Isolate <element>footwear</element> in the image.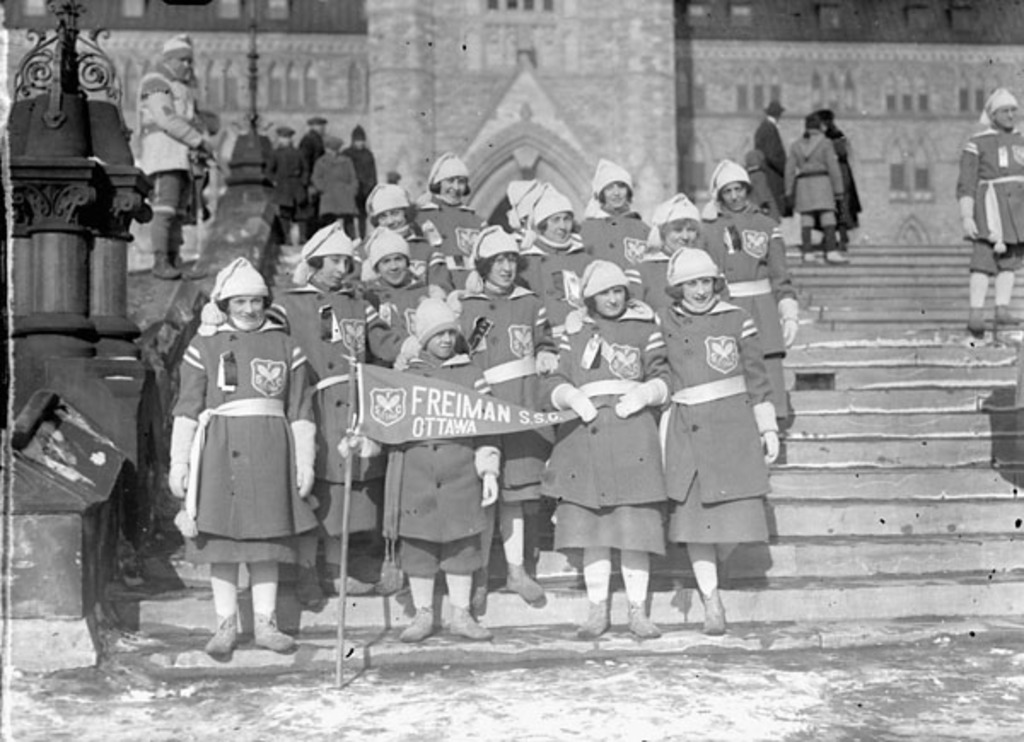
Isolated region: [995, 305, 1022, 328].
